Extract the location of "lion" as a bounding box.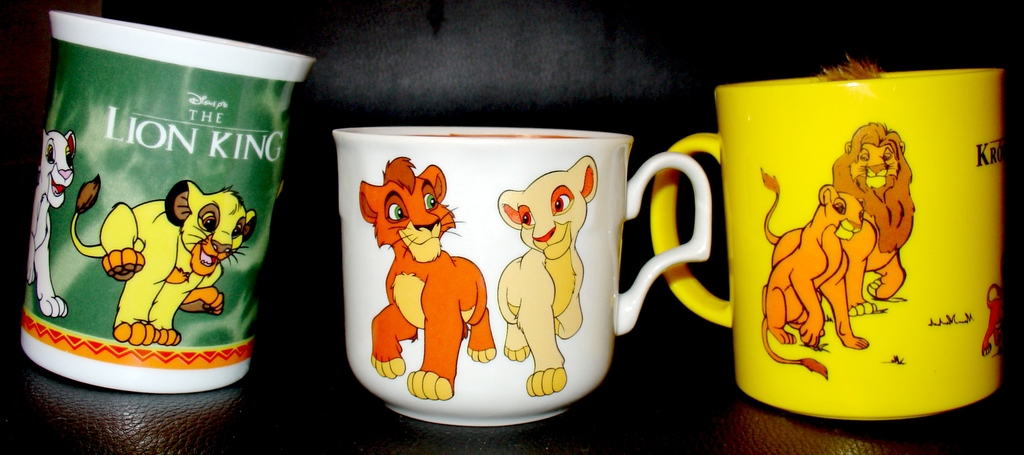
left=758, top=183, right=869, bottom=379.
